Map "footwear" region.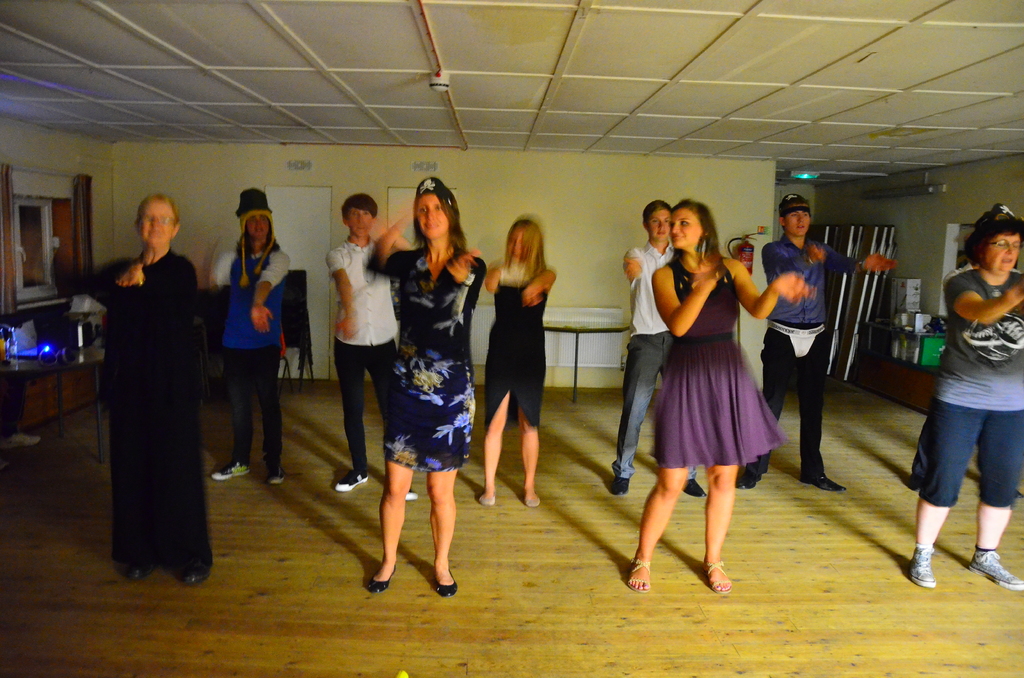
Mapped to <box>524,488,541,507</box>.
